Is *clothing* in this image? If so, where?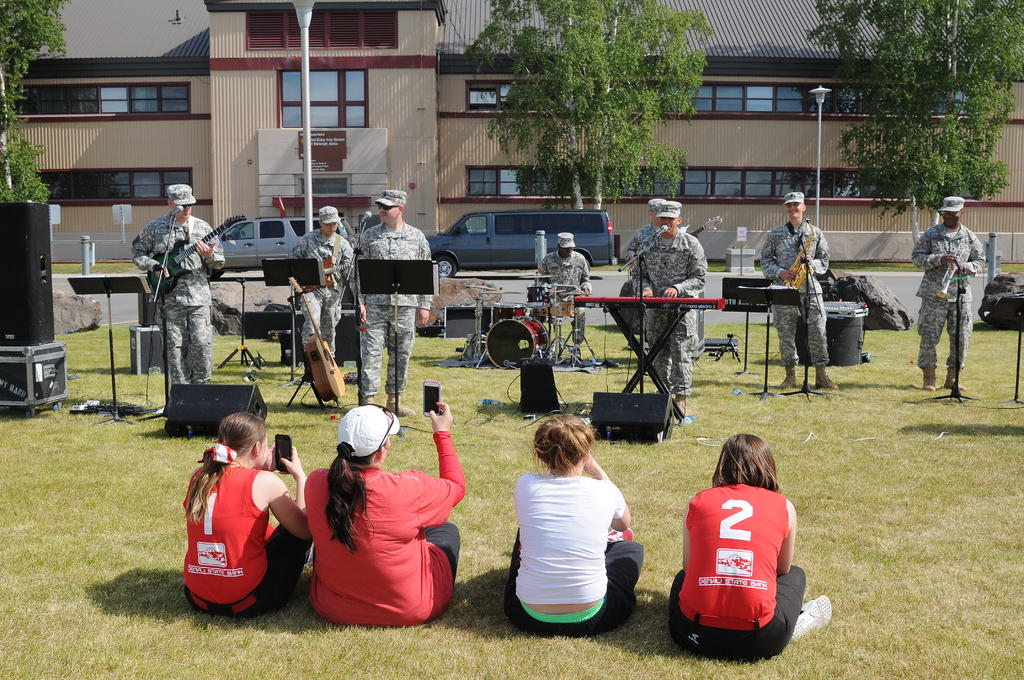
Yes, at [x1=181, y1=462, x2=317, y2=617].
